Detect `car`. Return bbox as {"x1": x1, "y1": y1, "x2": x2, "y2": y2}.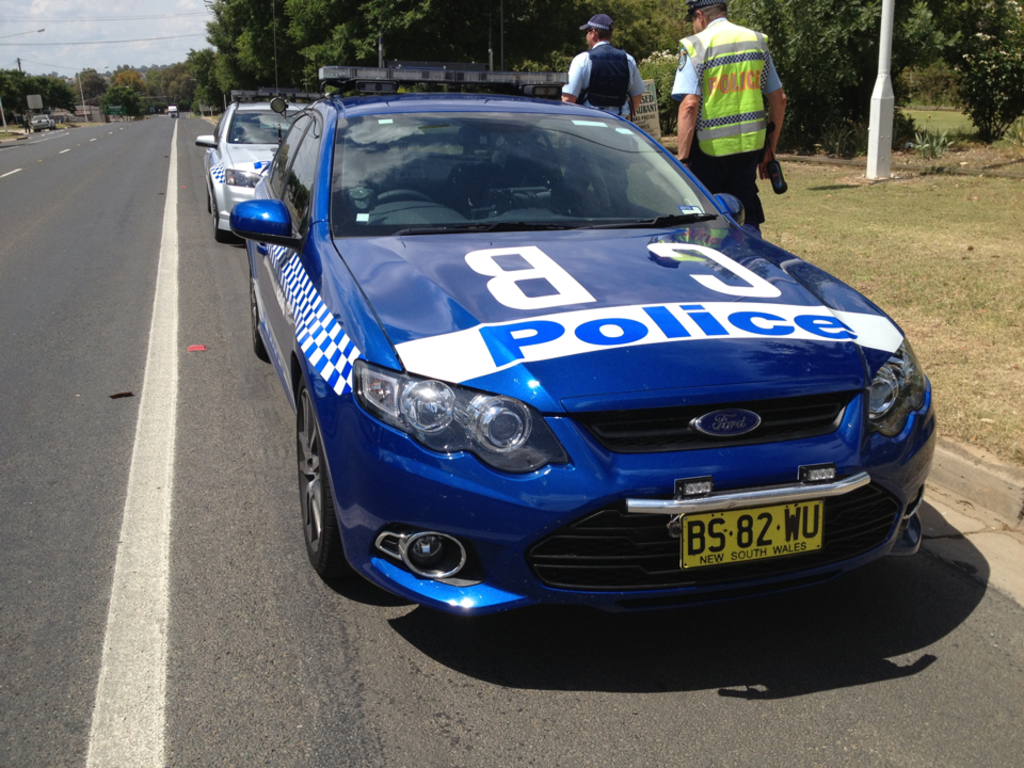
{"x1": 195, "y1": 89, "x2": 318, "y2": 238}.
